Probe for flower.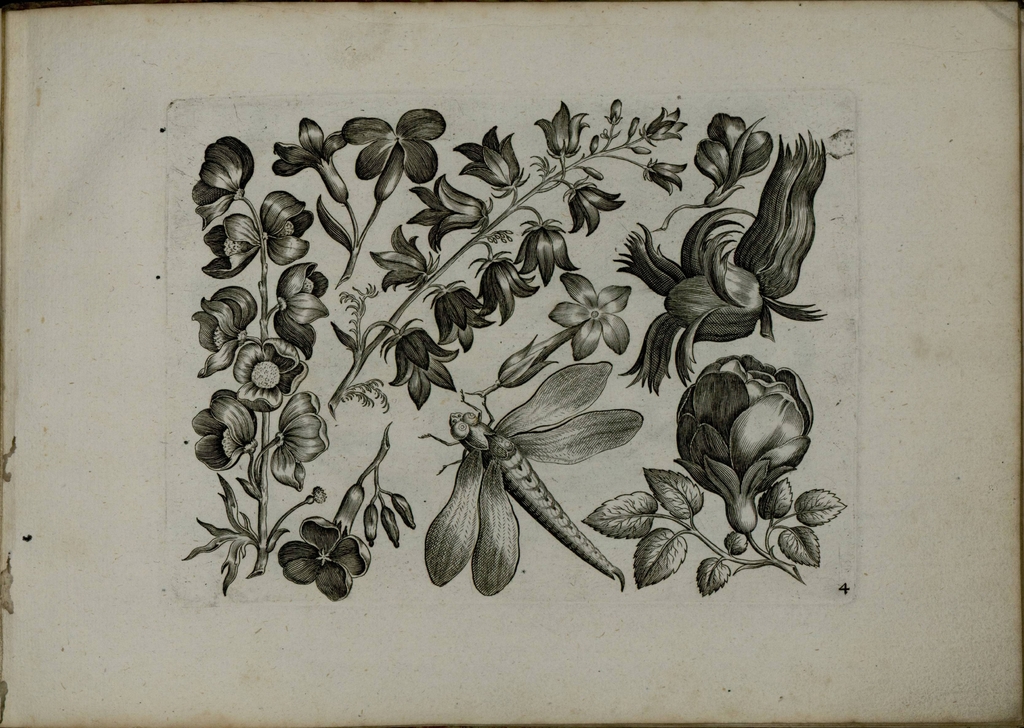
Probe result: 639:106:687:142.
